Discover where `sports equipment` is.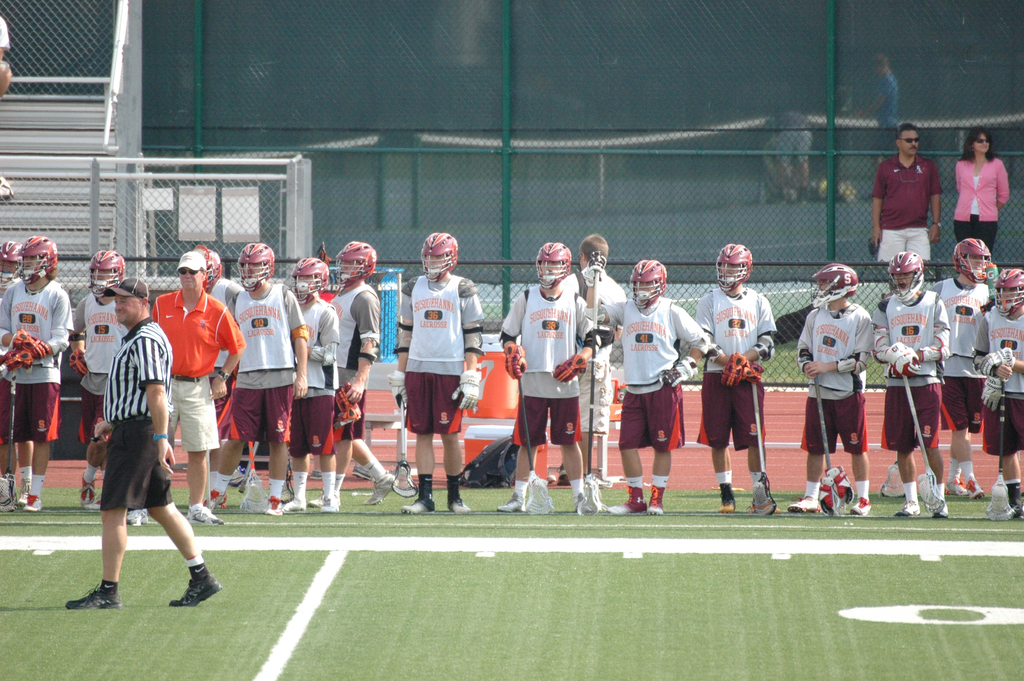
Discovered at {"left": 501, "top": 343, "right": 524, "bottom": 377}.
